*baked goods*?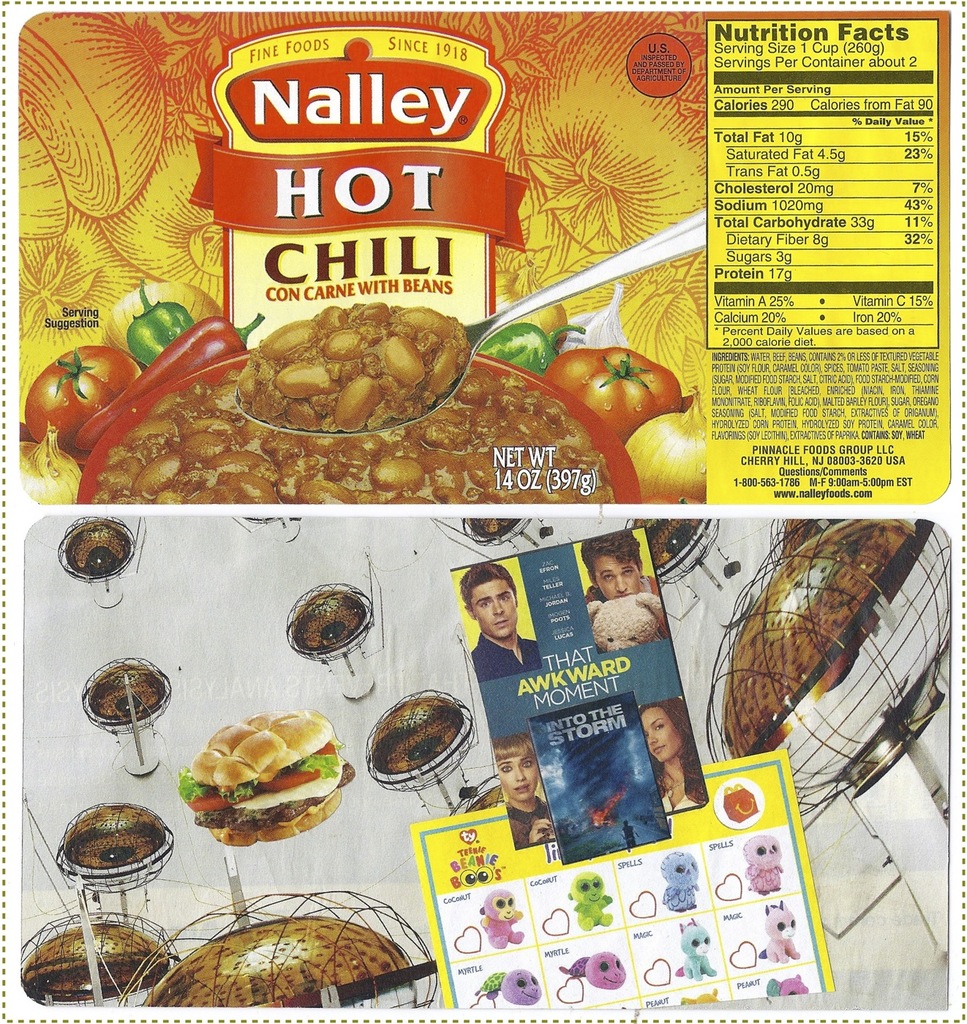
left=94, top=669, right=159, bottom=724
